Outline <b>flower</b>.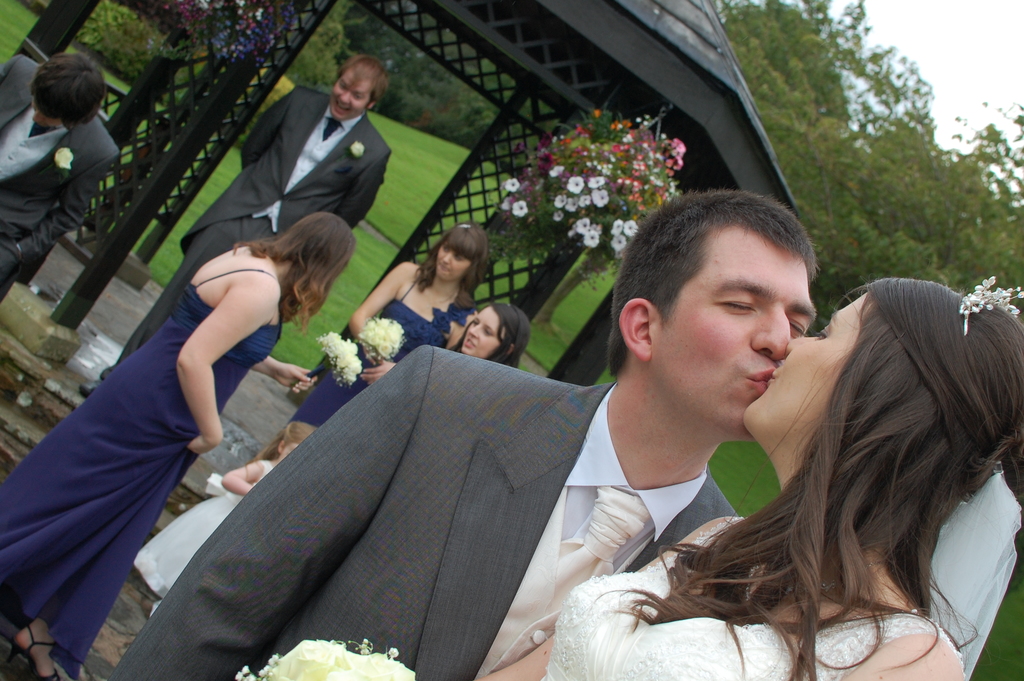
Outline: crop(958, 277, 1023, 325).
